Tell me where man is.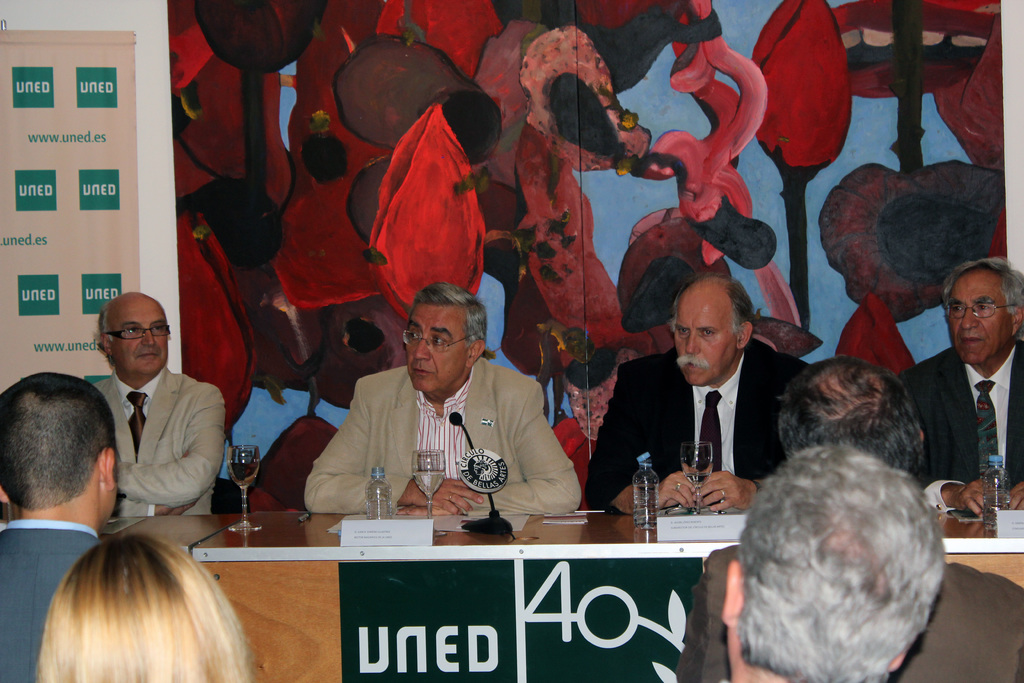
man is at [left=301, top=281, right=578, bottom=518].
